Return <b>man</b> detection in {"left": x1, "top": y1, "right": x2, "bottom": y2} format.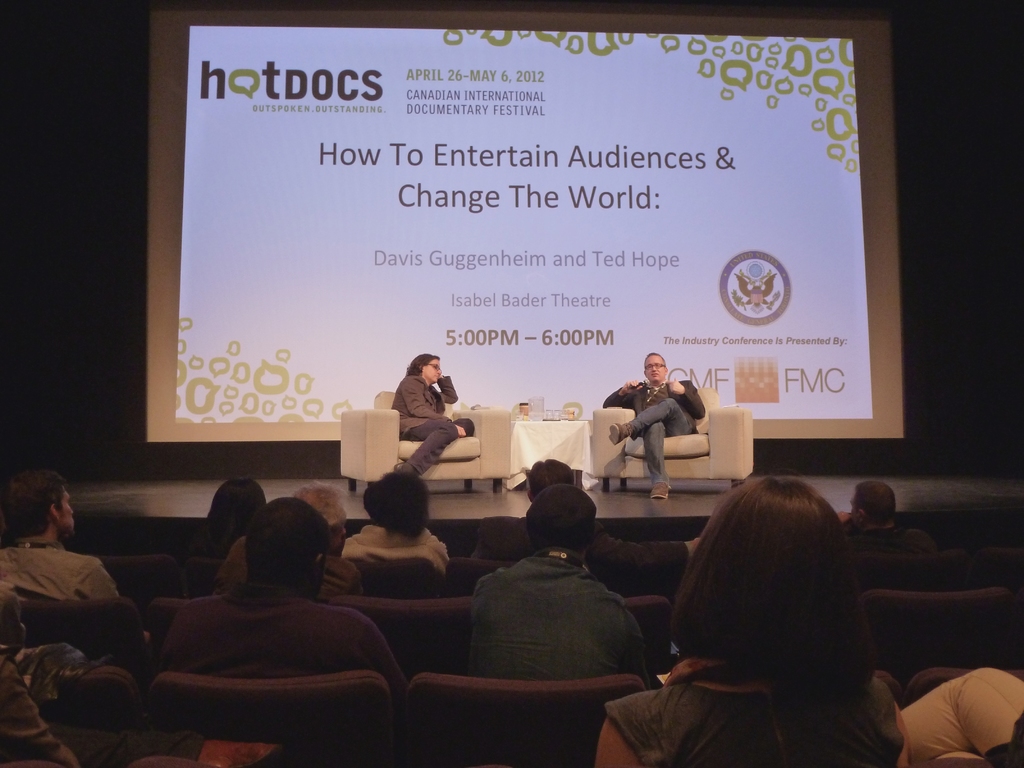
{"left": 602, "top": 353, "right": 706, "bottom": 499}.
